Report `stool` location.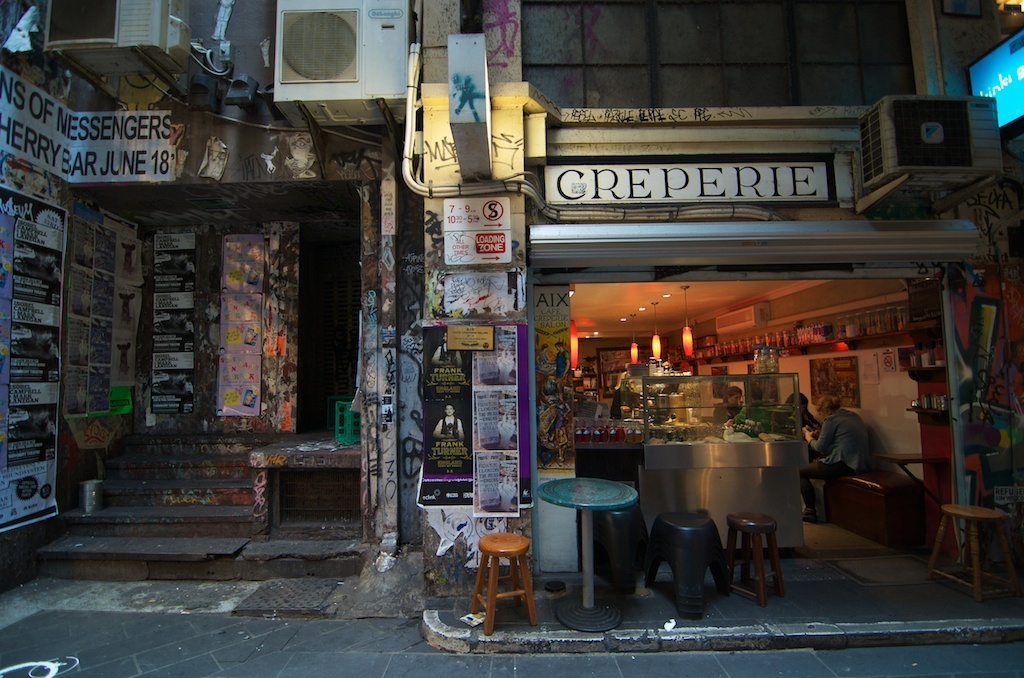
Report: crop(727, 513, 780, 607).
